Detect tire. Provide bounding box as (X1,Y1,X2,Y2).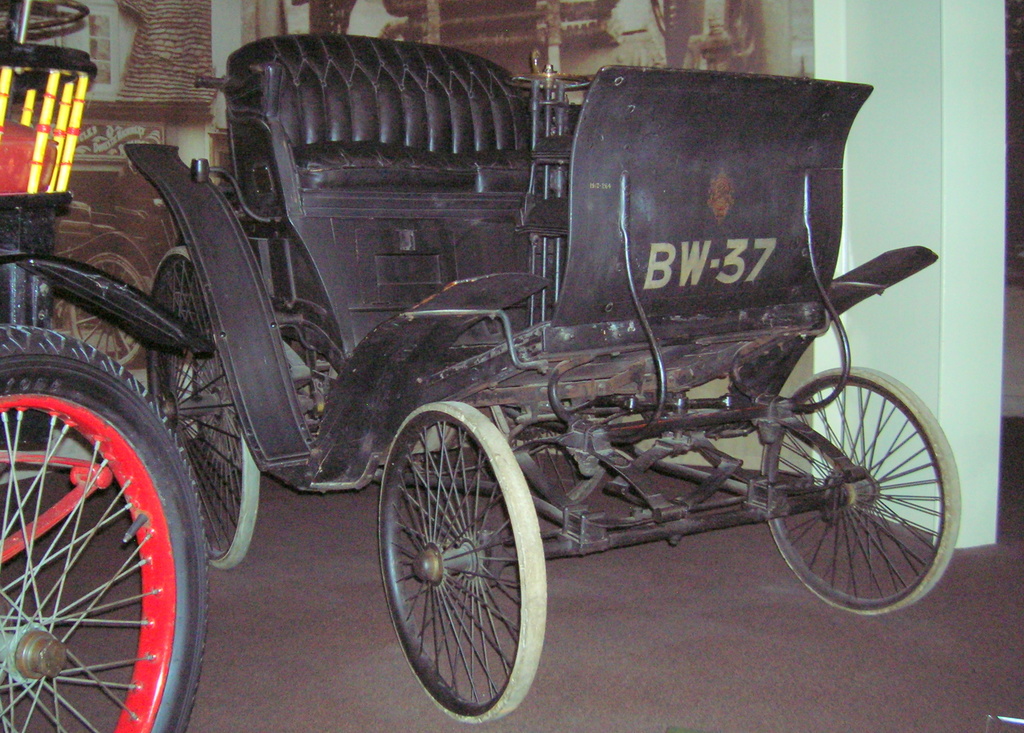
(3,327,205,732).
